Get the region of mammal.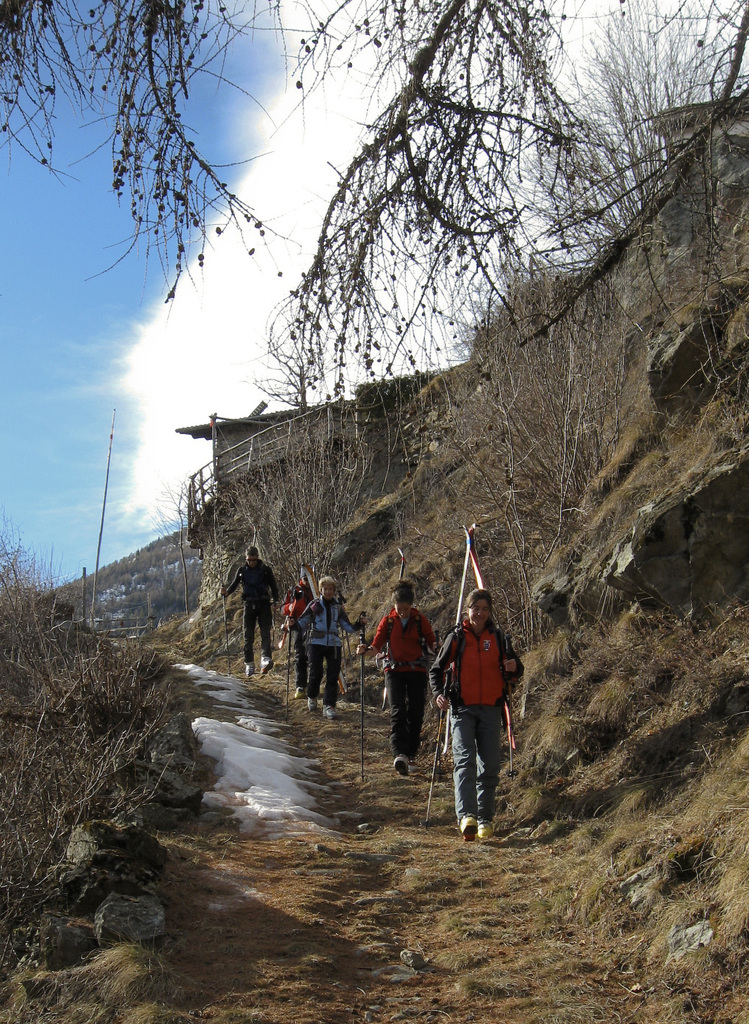
{"left": 281, "top": 567, "right": 319, "bottom": 695}.
